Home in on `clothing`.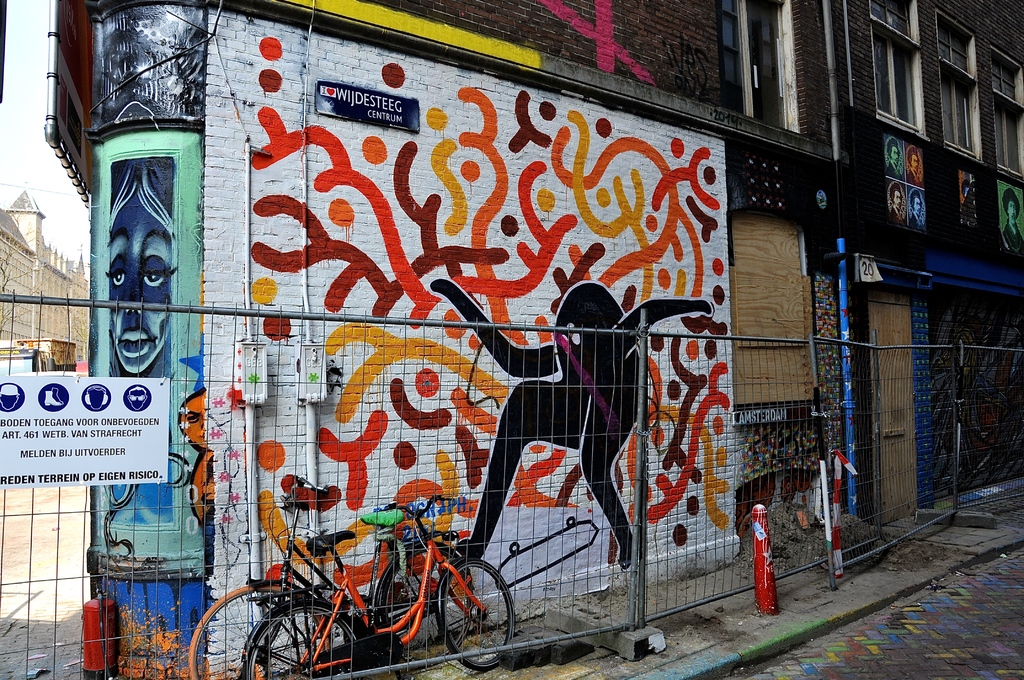
Homed in at bbox=[1002, 222, 1023, 254].
